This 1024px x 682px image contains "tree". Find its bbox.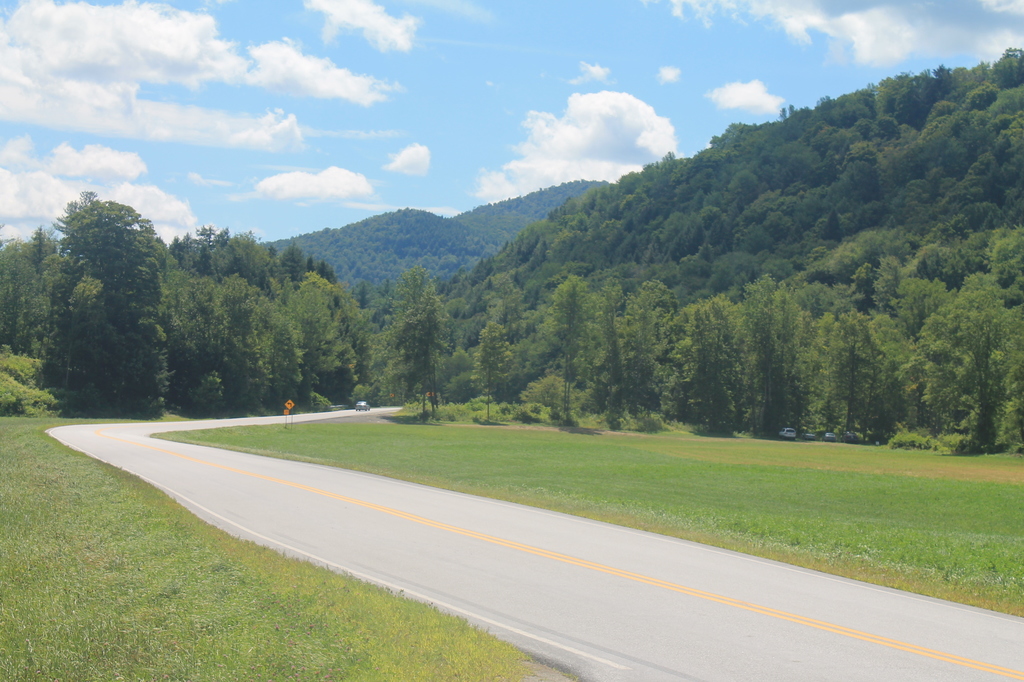
{"x1": 511, "y1": 278, "x2": 591, "y2": 392}.
